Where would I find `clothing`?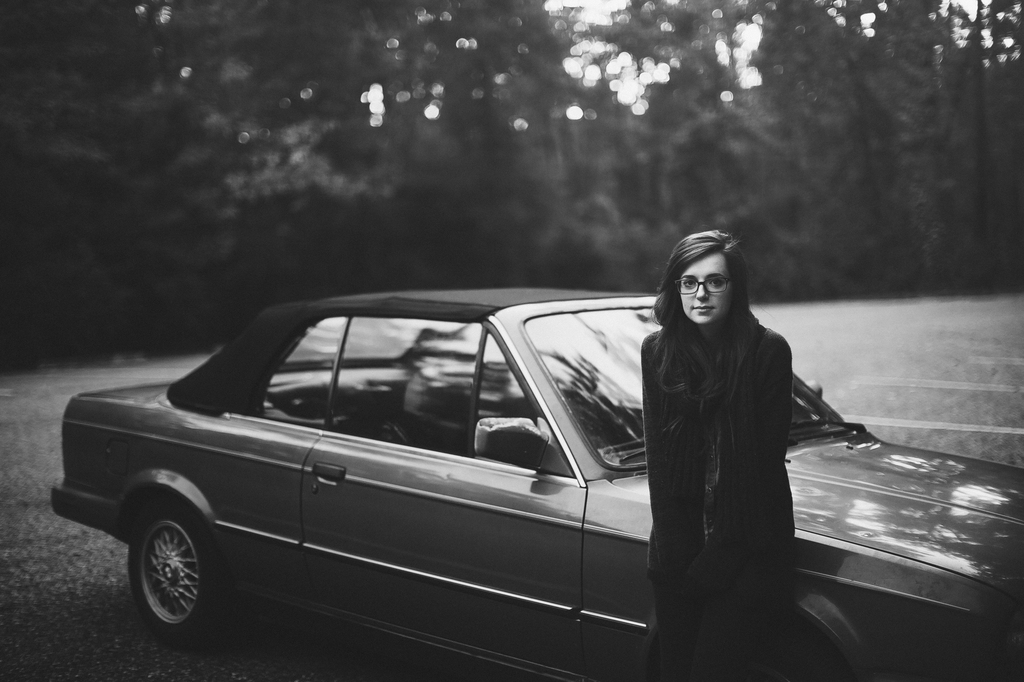
At crop(636, 302, 796, 674).
